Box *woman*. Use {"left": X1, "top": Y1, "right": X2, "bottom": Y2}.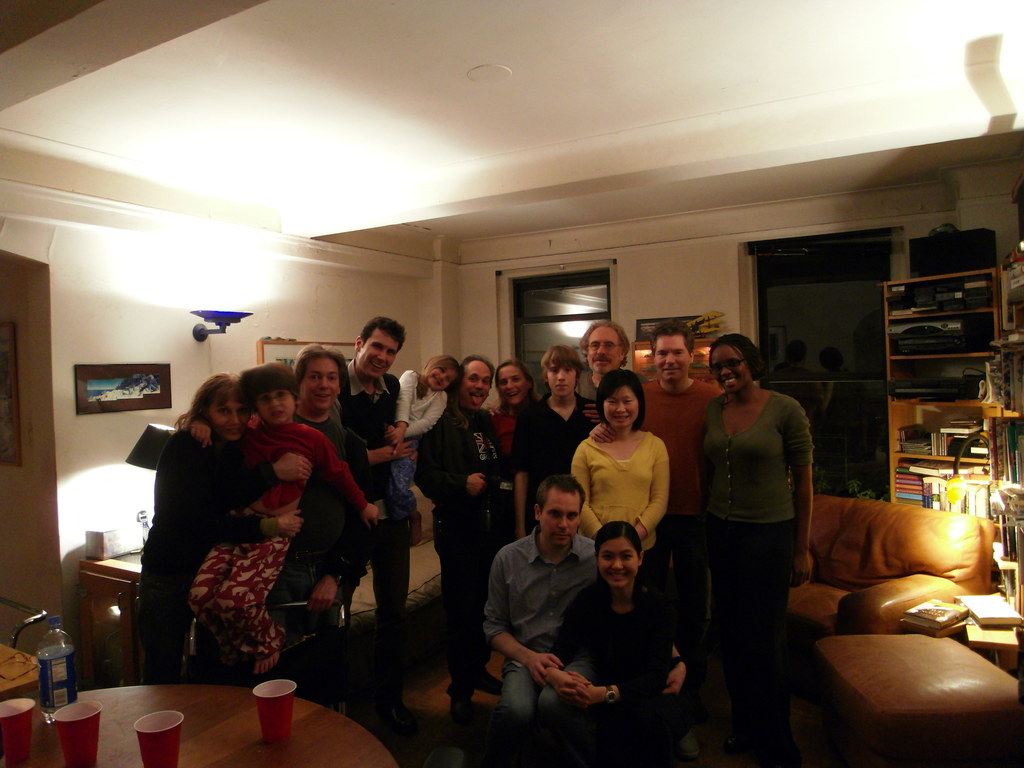
{"left": 687, "top": 325, "right": 820, "bottom": 748}.
